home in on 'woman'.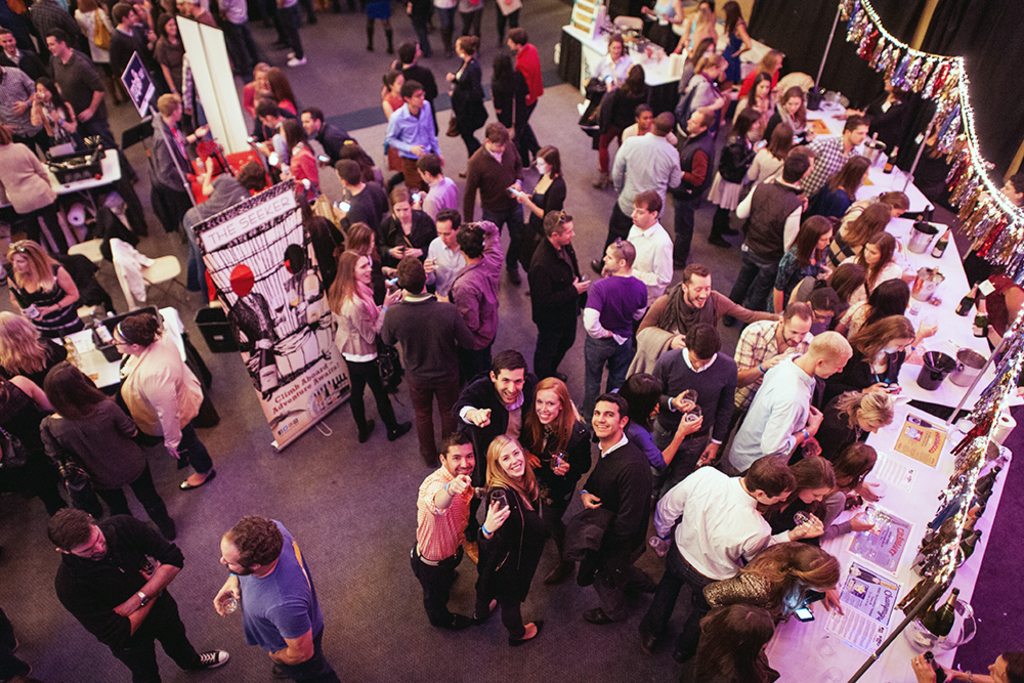
Homed in at Rect(803, 150, 870, 225).
